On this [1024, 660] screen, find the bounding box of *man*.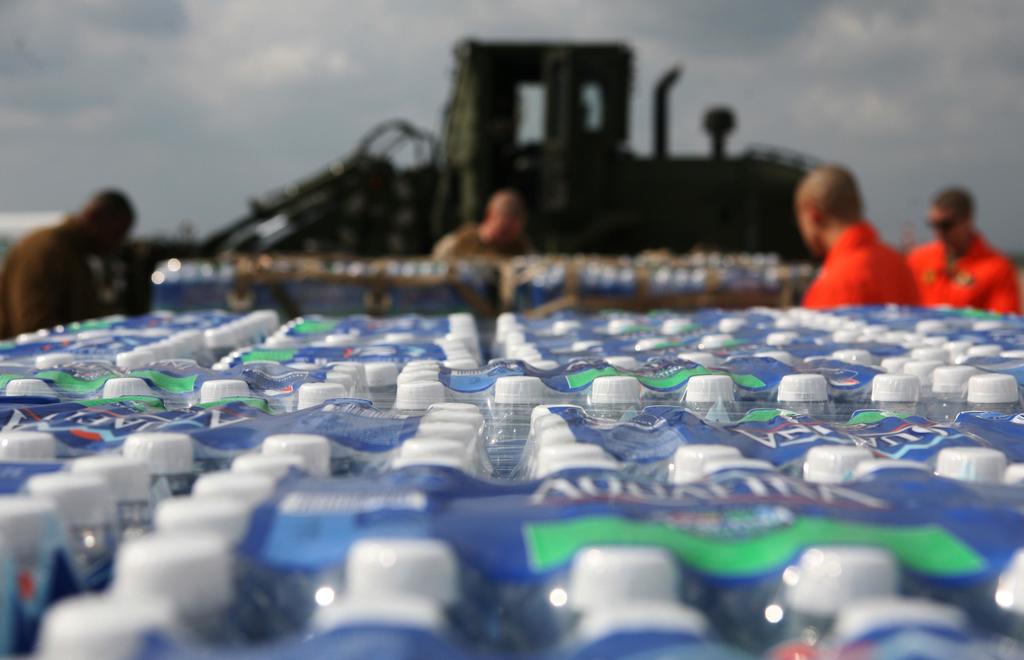
Bounding box: locate(435, 187, 541, 276).
